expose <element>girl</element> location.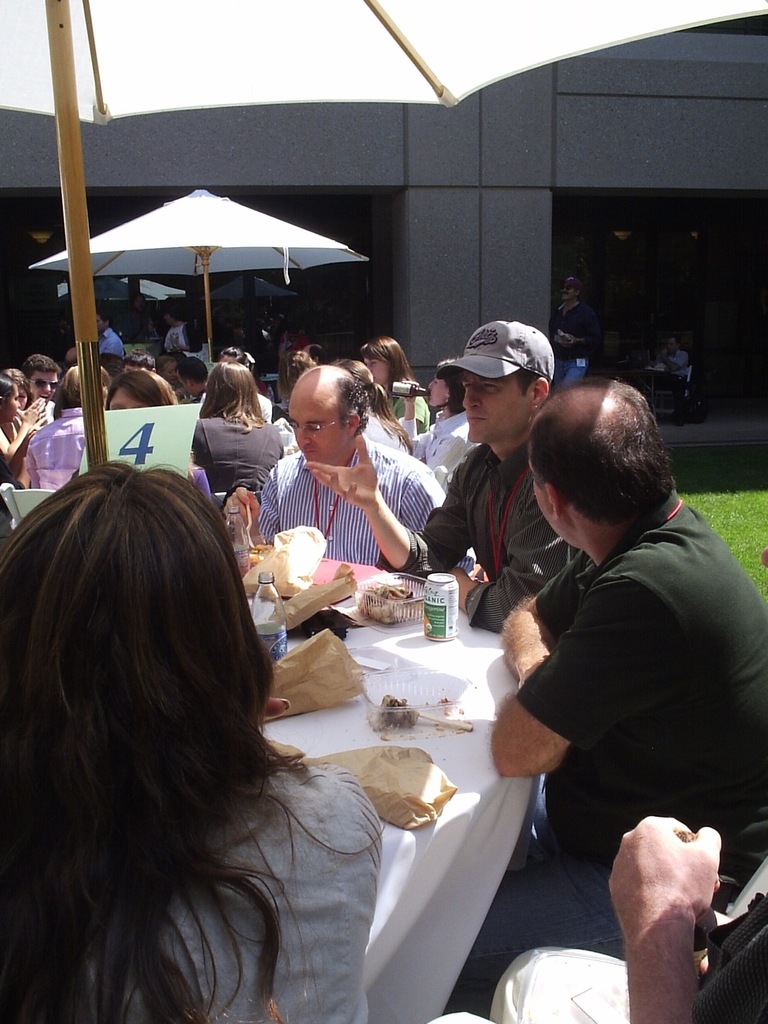
Exposed at bbox=(428, 356, 475, 477).
